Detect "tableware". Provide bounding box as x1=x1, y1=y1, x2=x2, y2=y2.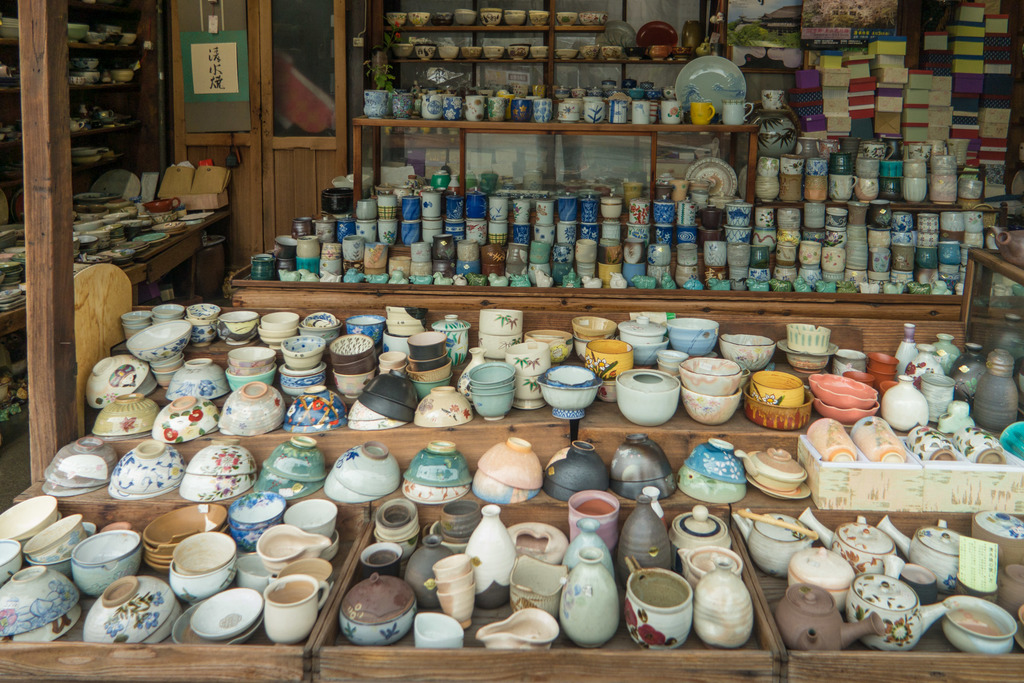
x1=376, y1=525, x2=420, y2=556.
